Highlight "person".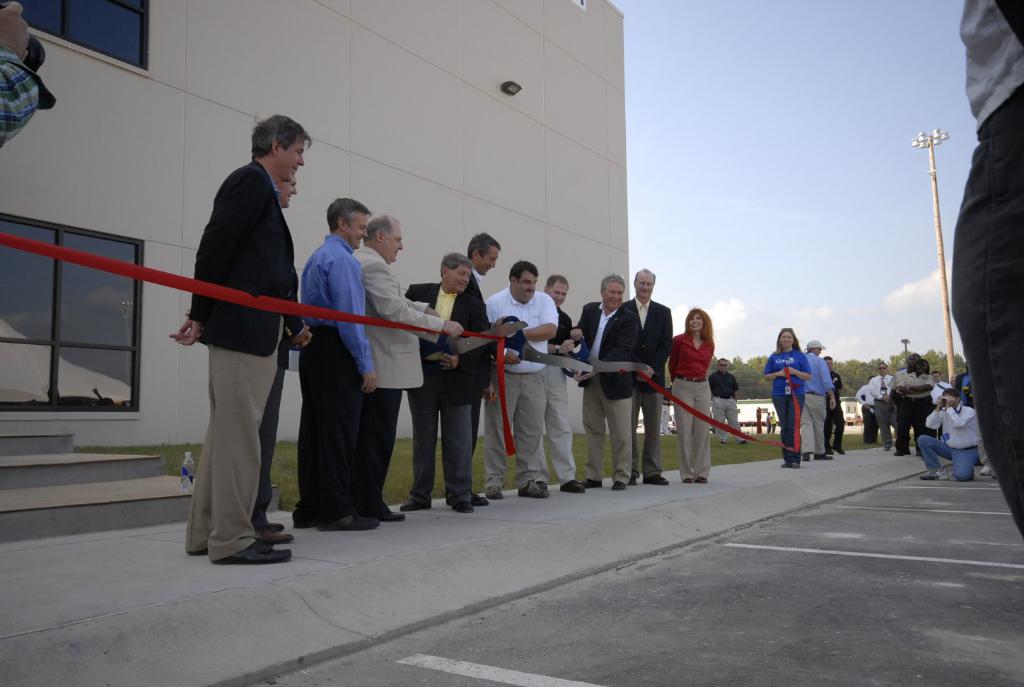
Highlighted region: rect(572, 271, 646, 490).
